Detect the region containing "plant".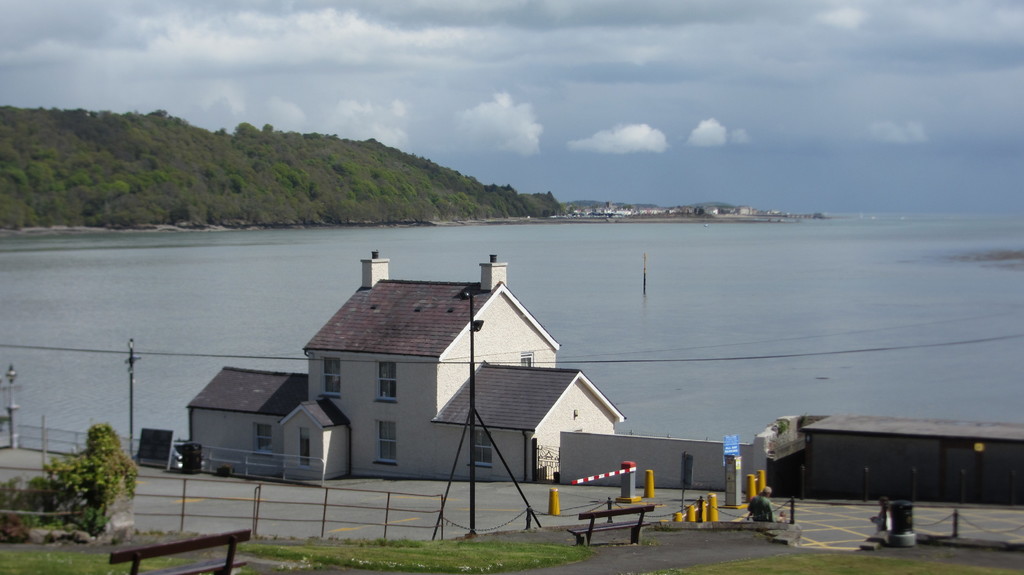
region(47, 416, 150, 539).
